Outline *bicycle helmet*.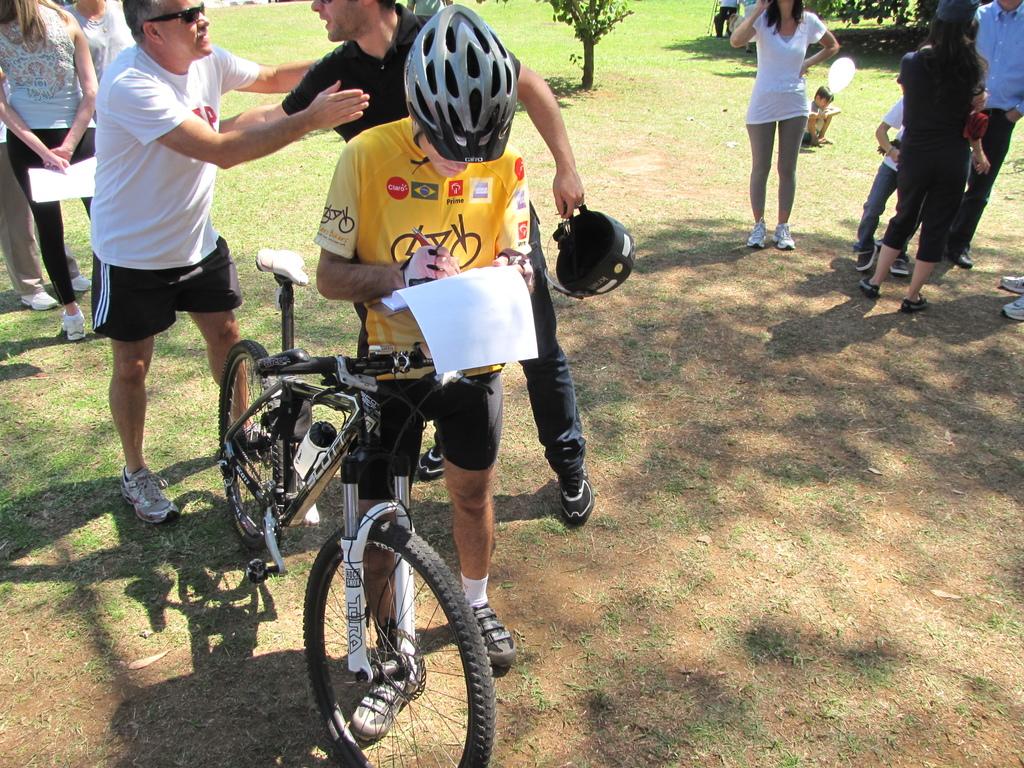
Outline: <box>540,200,637,303</box>.
